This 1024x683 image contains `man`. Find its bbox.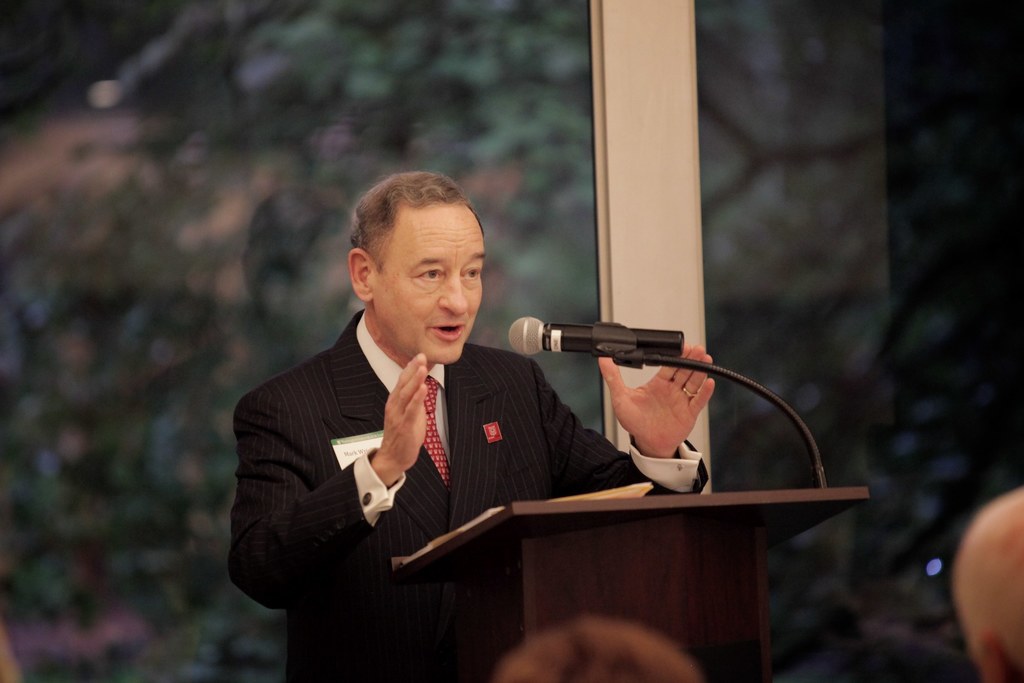
(225, 186, 622, 657).
